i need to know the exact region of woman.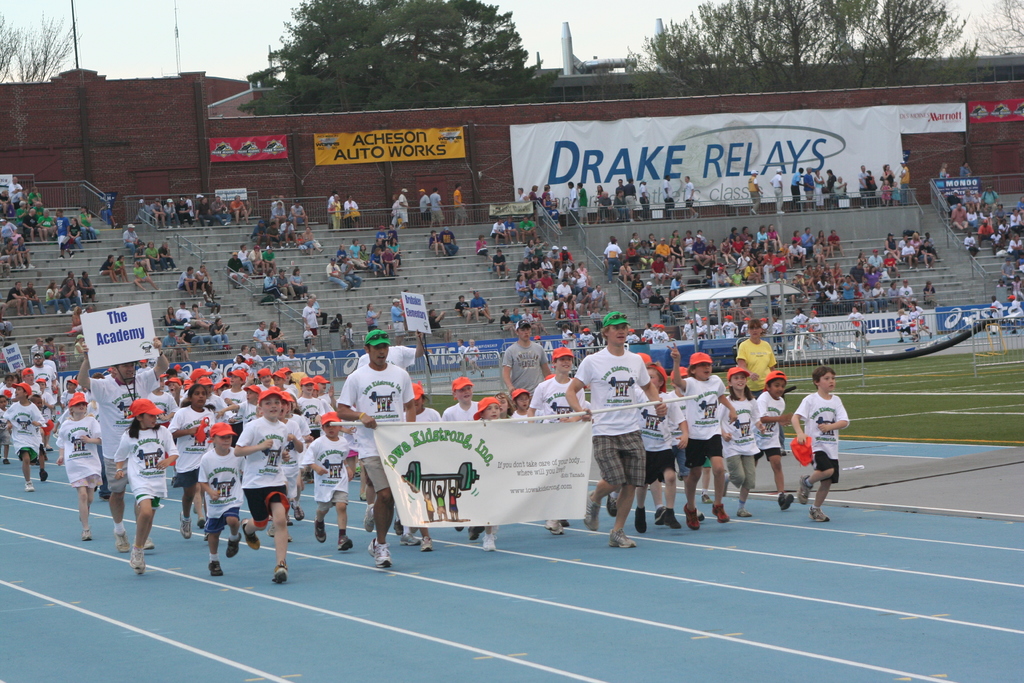
Region: <bbox>366, 302, 381, 330</bbox>.
